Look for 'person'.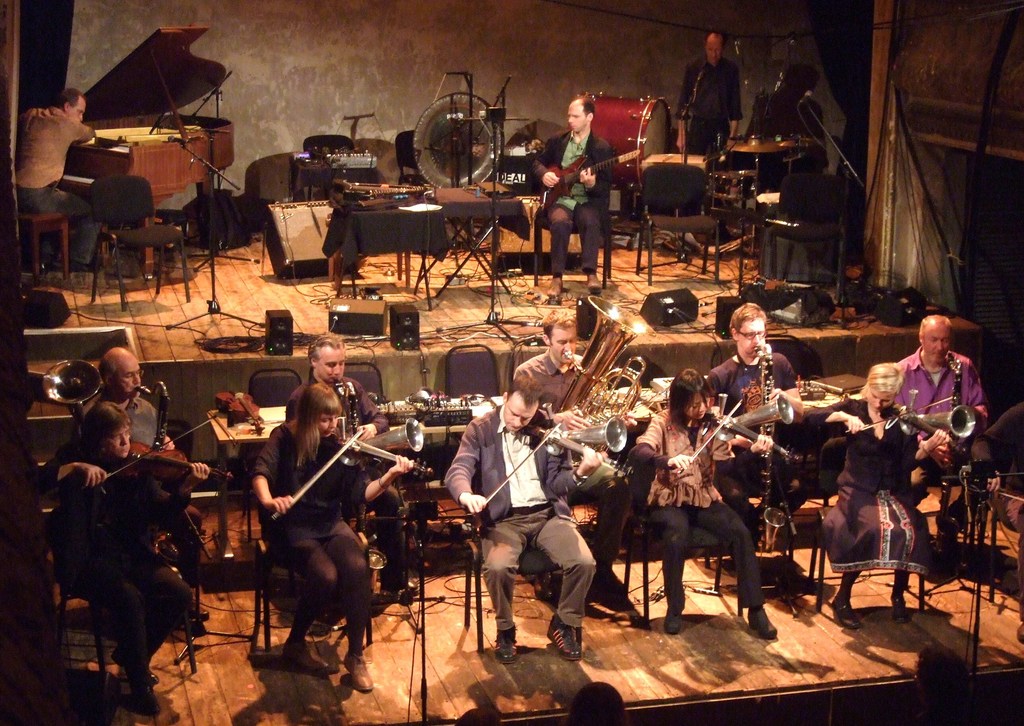
Found: (668, 28, 745, 163).
